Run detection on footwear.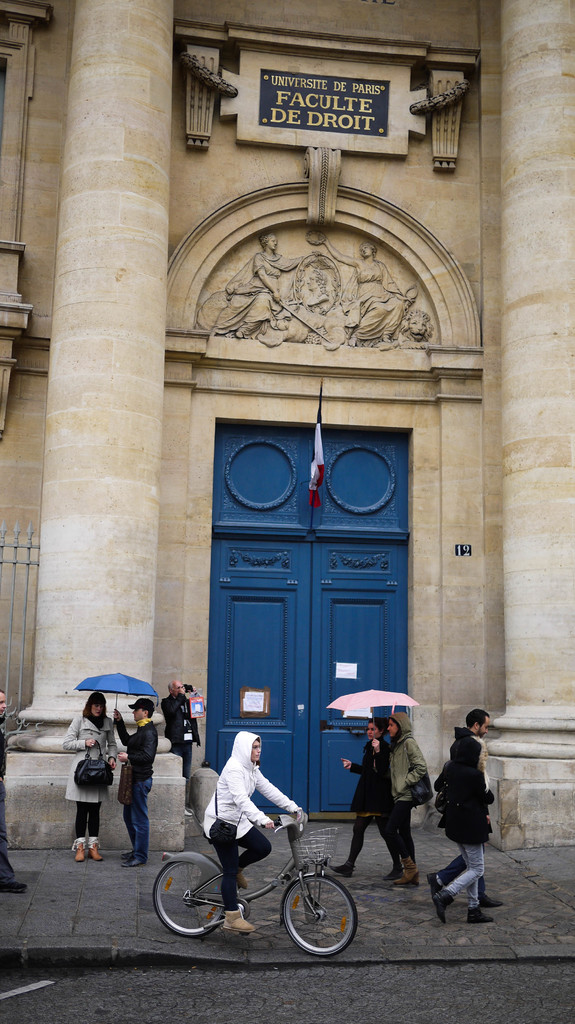
Result: rect(423, 871, 439, 890).
